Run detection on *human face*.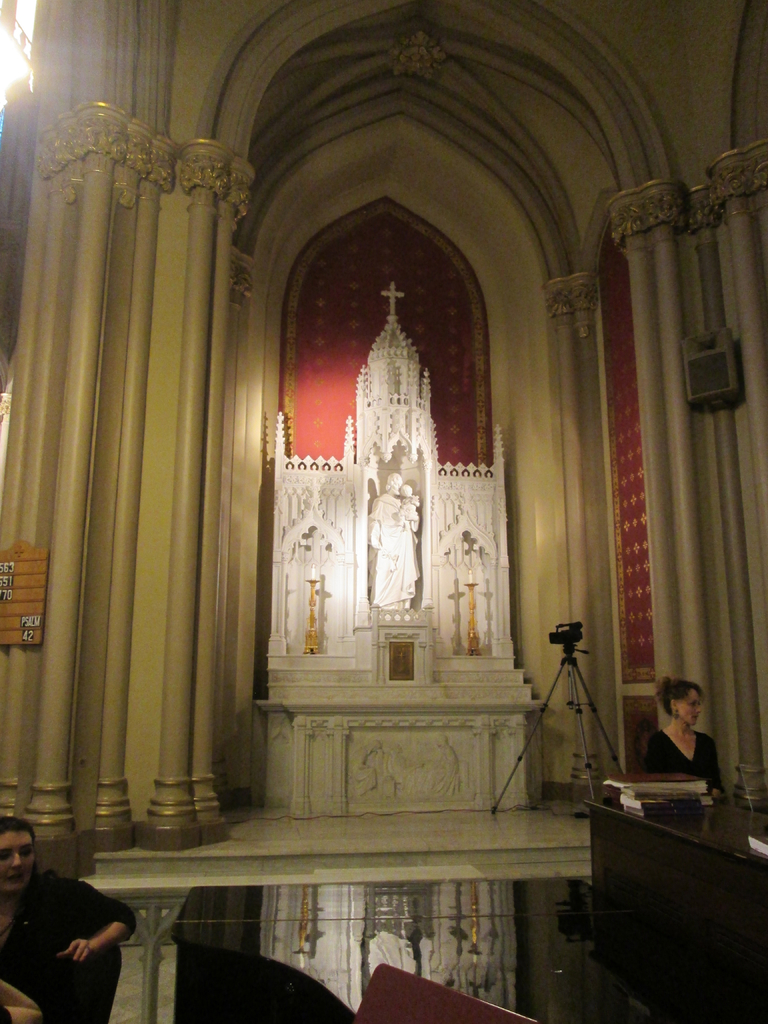
Result: region(0, 832, 37, 893).
